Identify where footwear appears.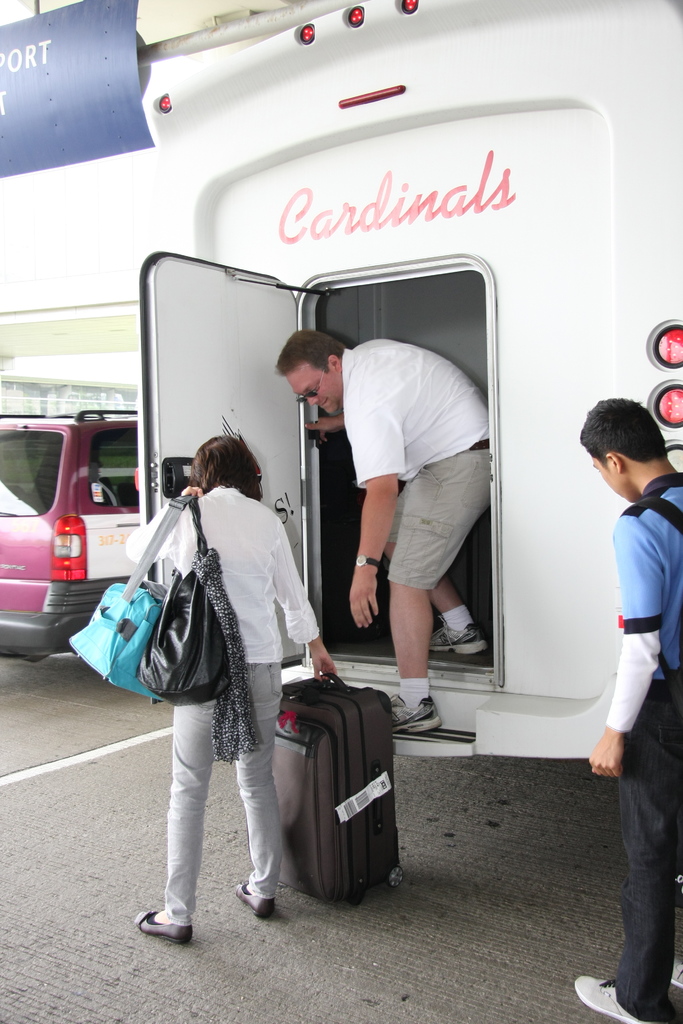
Appears at 425, 618, 487, 655.
